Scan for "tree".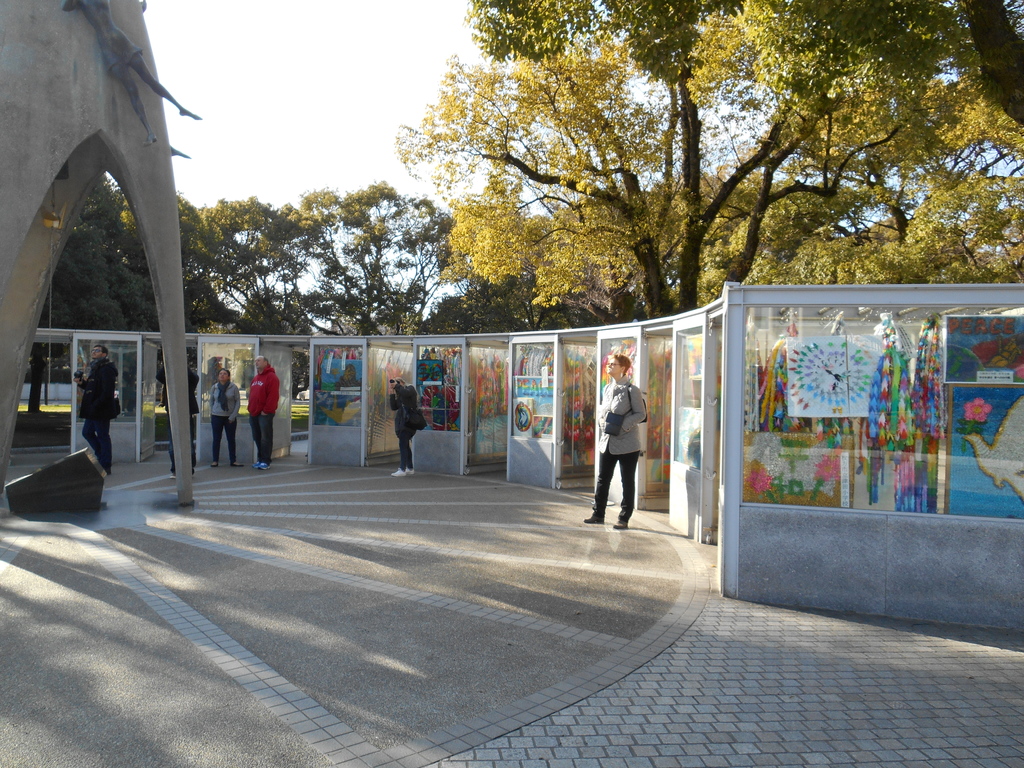
Scan result: <bbox>376, 0, 1020, 447</bbox>.
